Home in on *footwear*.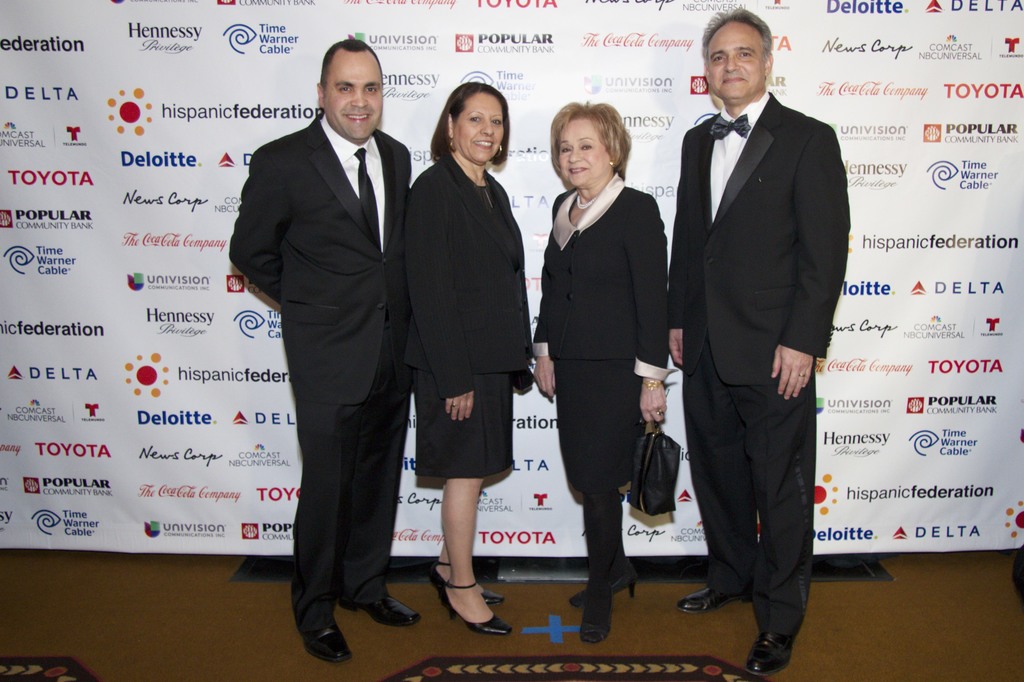
Homed in at [x1=675, y1=574, x2=760, y2=613].
